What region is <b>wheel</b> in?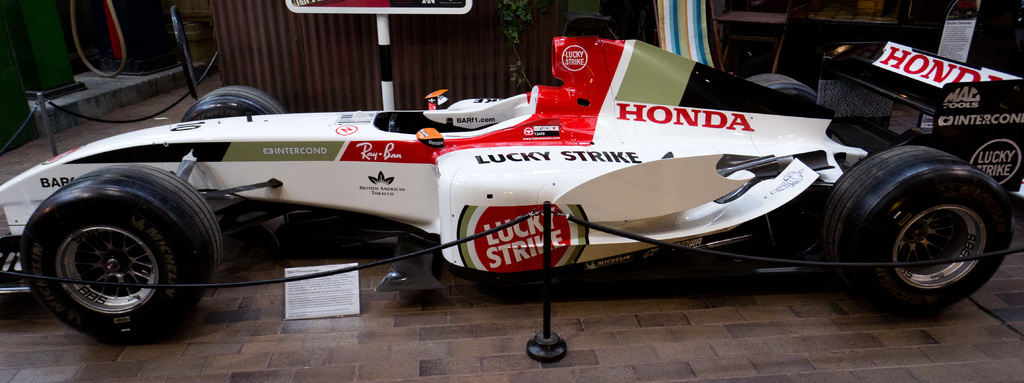
(746, 76, 819, 102).
